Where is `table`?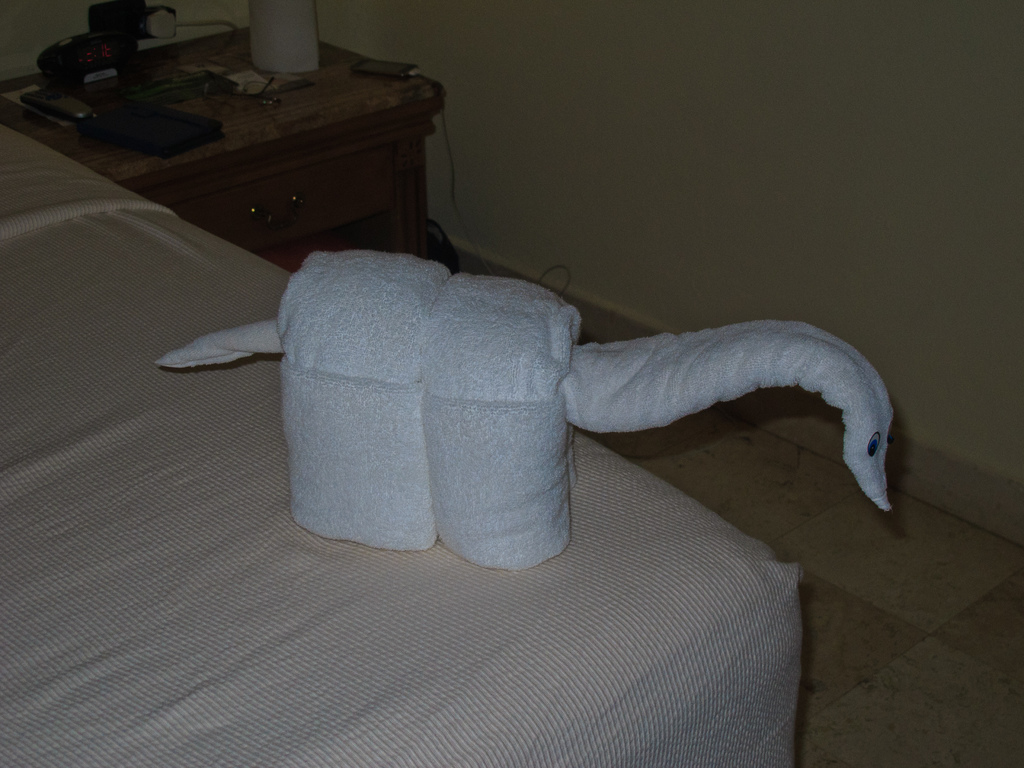
box=[5, 18, 465, 278].
